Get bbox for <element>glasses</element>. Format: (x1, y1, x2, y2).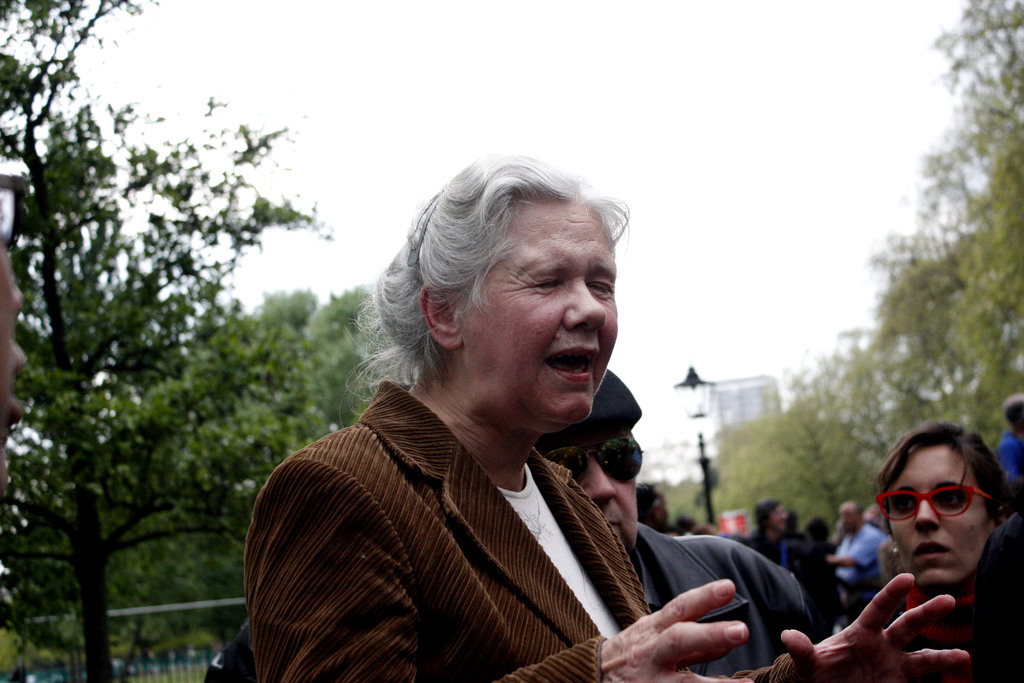
(872, 481, 993, 525).
